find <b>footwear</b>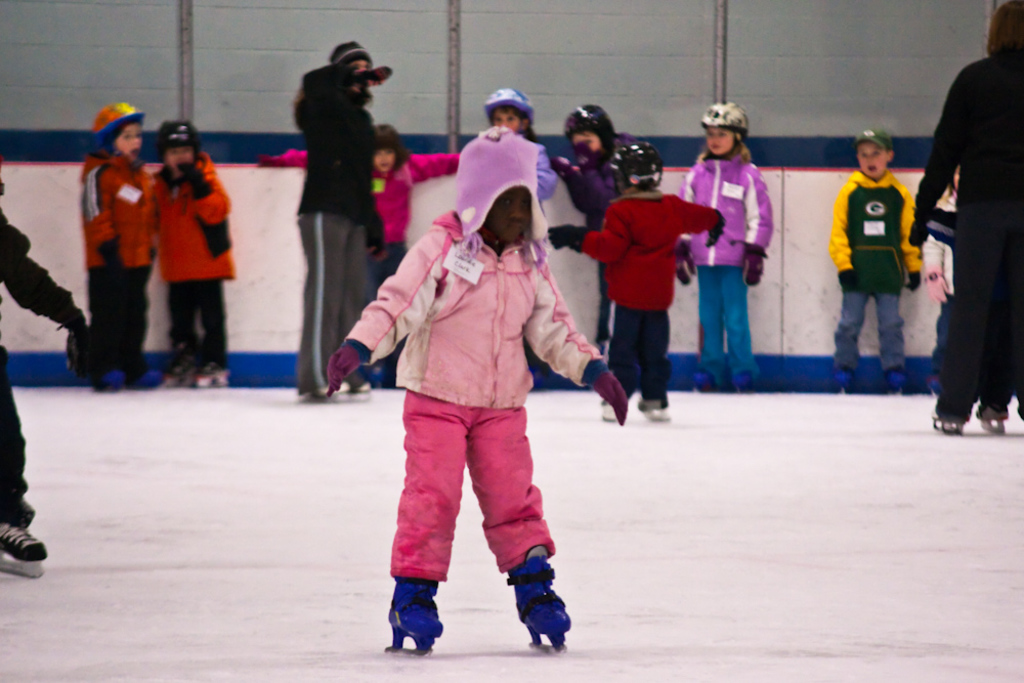
[927, 391, 965, 422]
